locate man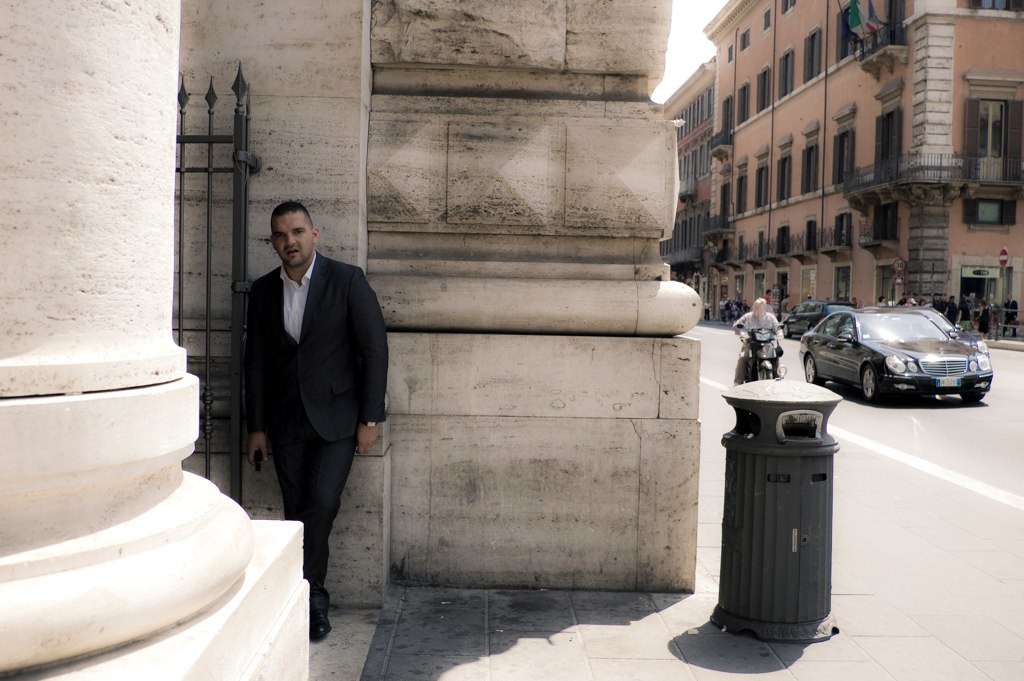
(704, 297, 712, 323)
